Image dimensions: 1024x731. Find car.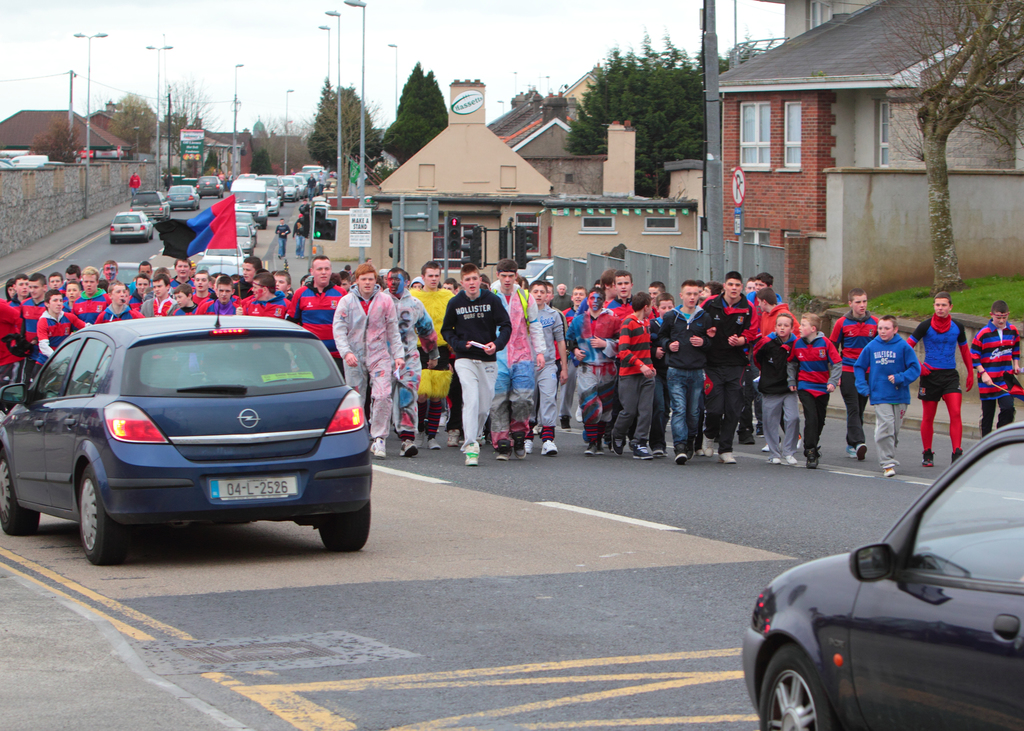
x1=96 y1=259 x2=142 y2=284.
